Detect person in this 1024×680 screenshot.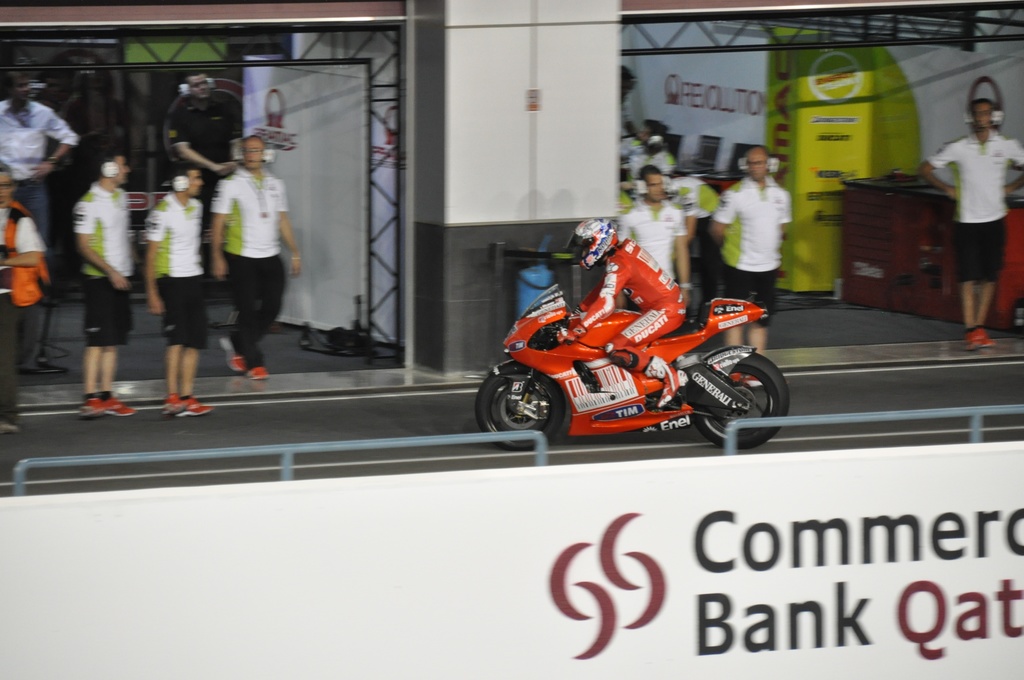
Detection: 0, 67, 79, 271.
